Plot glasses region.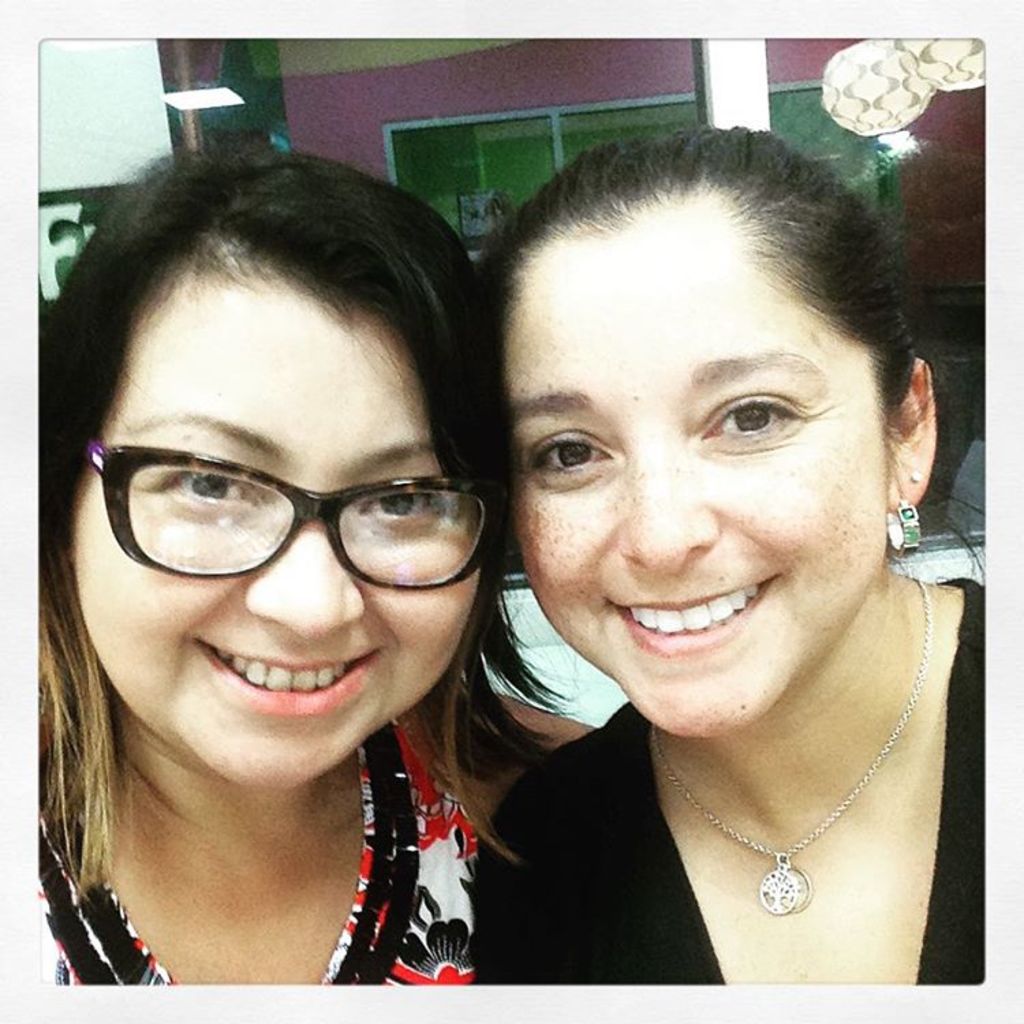
Plotted at box=[74, 434, 492, 616].
